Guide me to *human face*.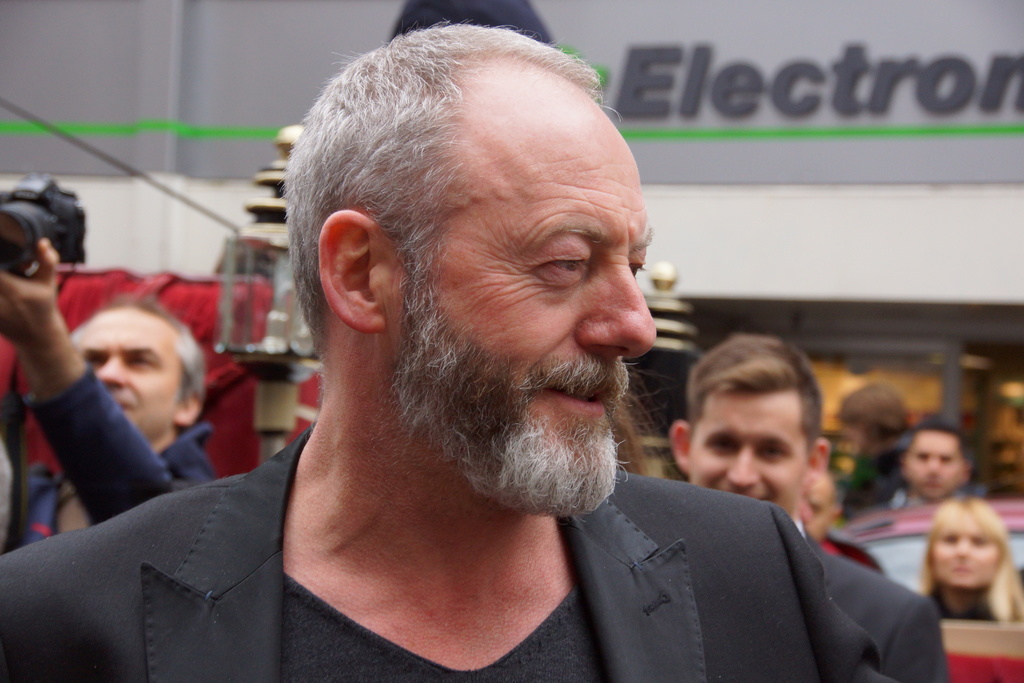
Guidance: <bbox>903, 428, 966, 502</bbox>.
